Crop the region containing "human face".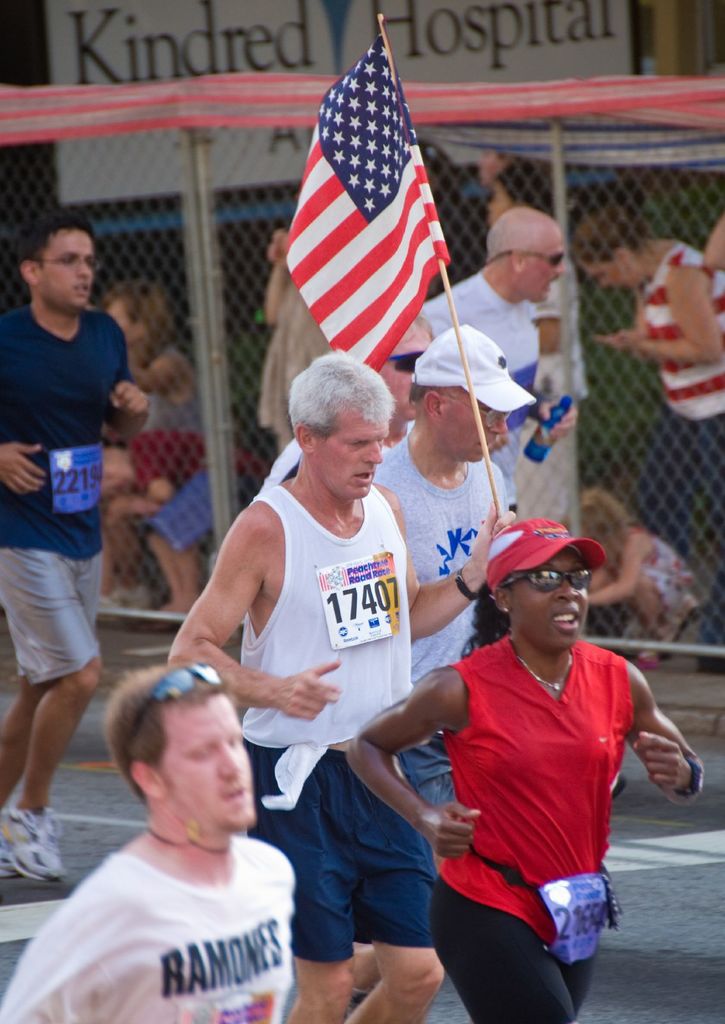
Crop region: locate(585, 252, 632, 311).
